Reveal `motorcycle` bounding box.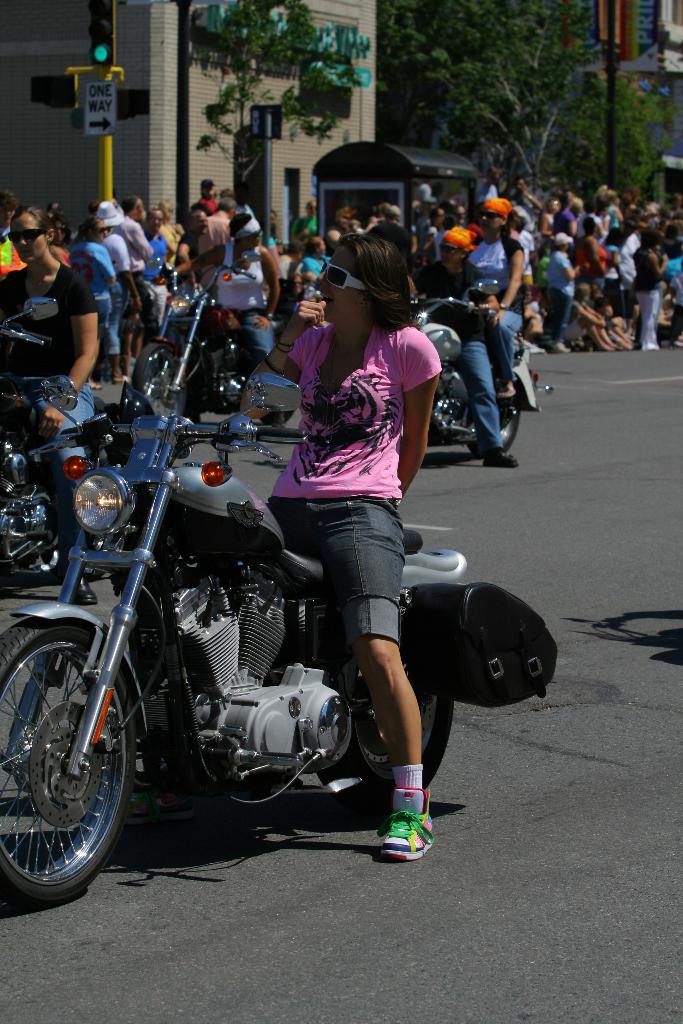
Revealed: BBox(416, 273, 550, 468).
